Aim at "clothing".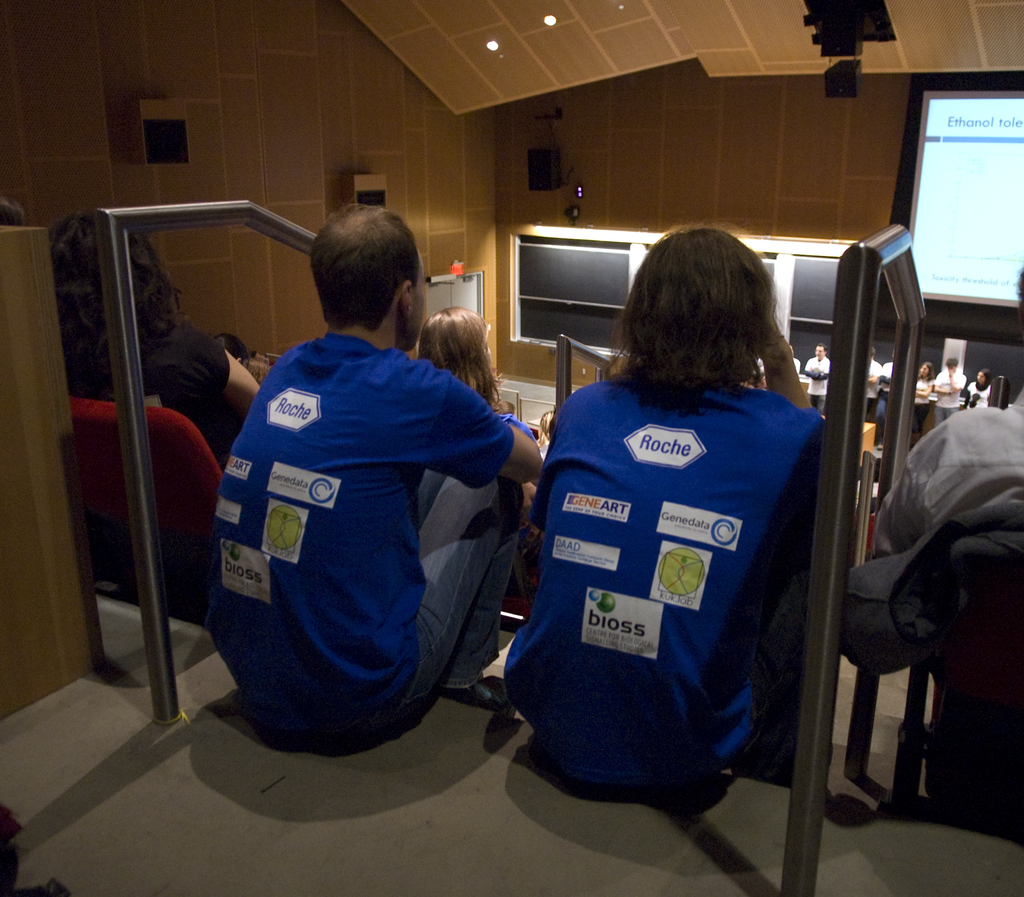
Aimed at select_region(210, 331, 528, 749).
